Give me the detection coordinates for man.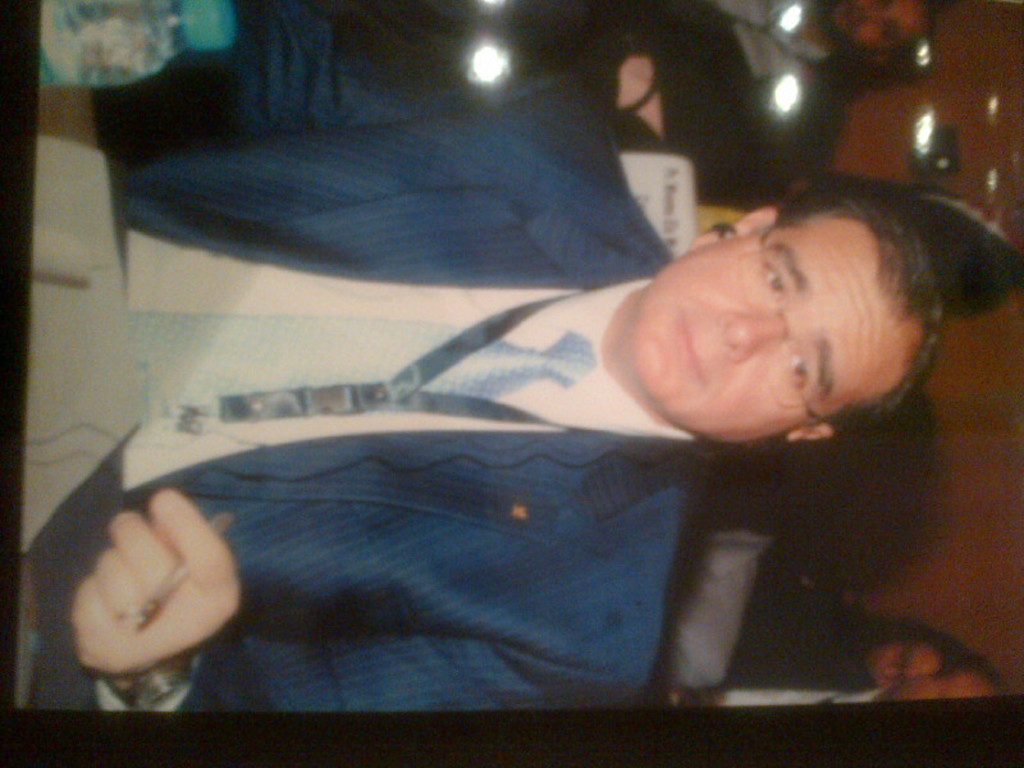
bbox=[334, 0, 937, 151].
